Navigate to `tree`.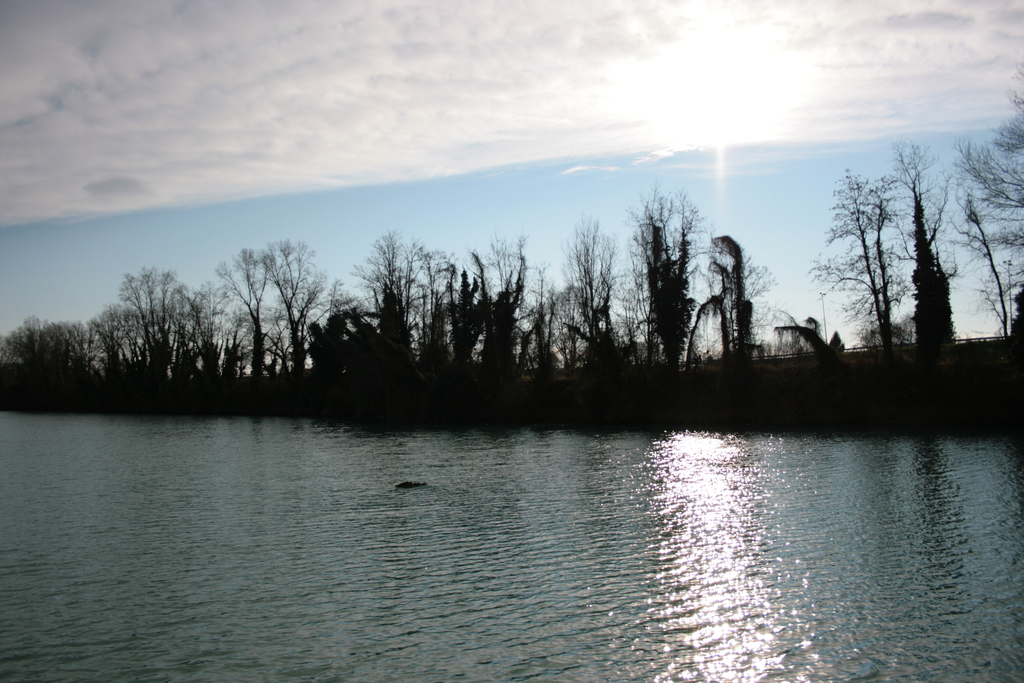
Navigation target: bbox(623, 177, 719, 368).
